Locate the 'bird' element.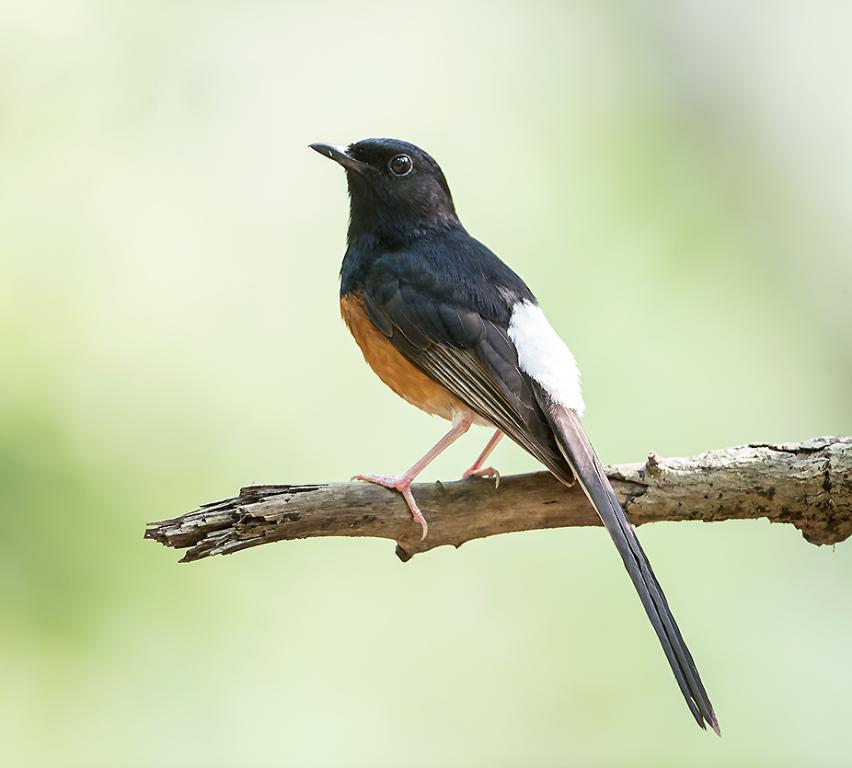
Element bbox: 317/142/743/699.
